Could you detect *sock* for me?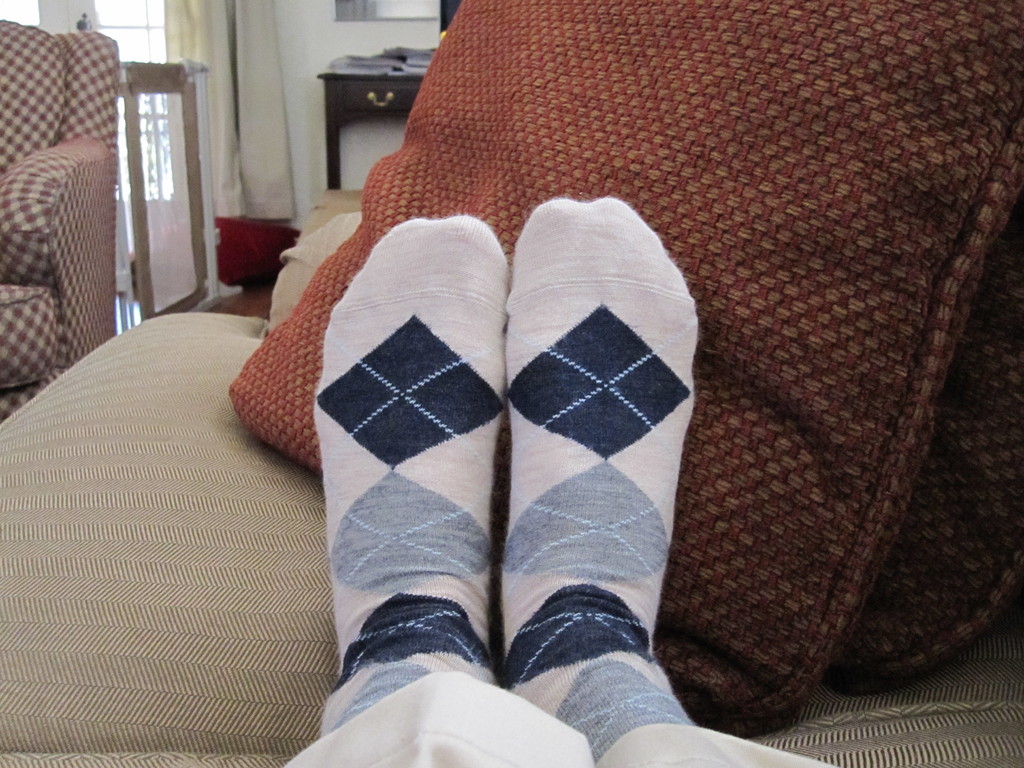
Detection result: 314,214,509,735.
